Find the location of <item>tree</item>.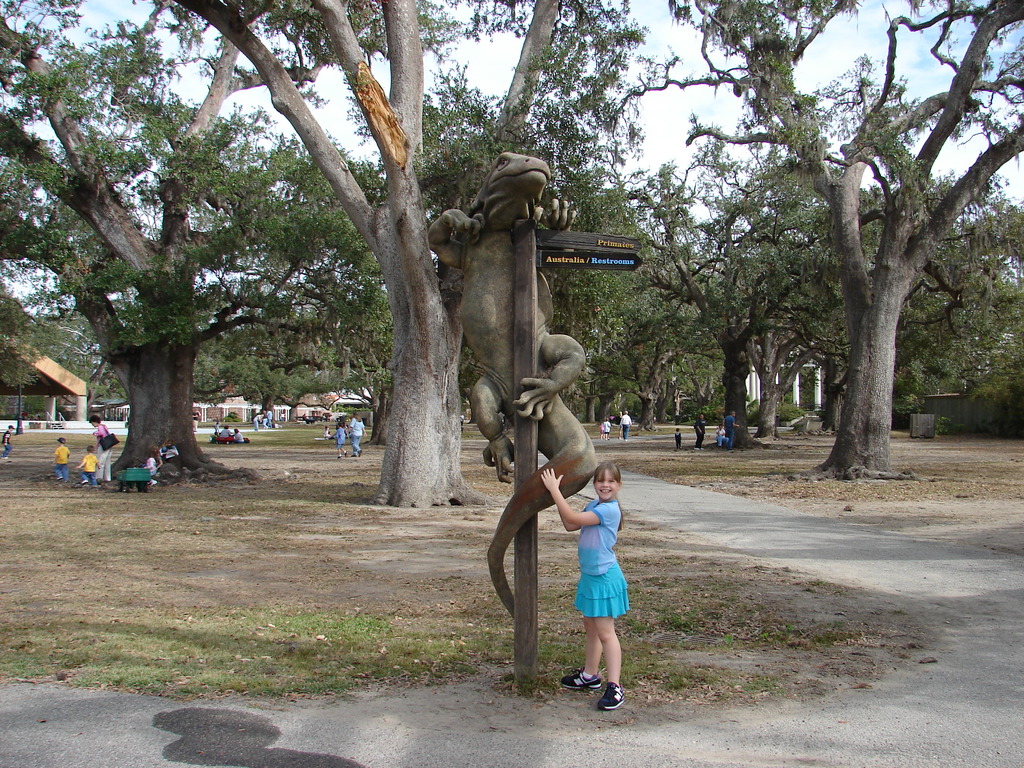
Location: rect(0, 0, 398, 486).
